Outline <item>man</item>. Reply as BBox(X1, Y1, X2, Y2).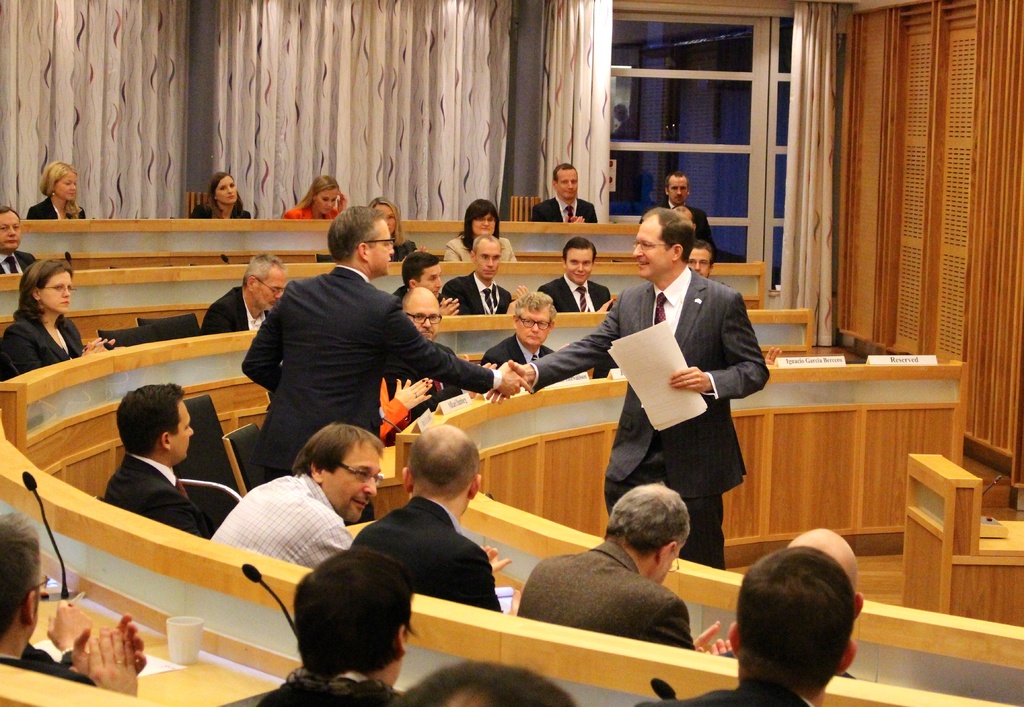
BBox(479, 288, 572, 368).
